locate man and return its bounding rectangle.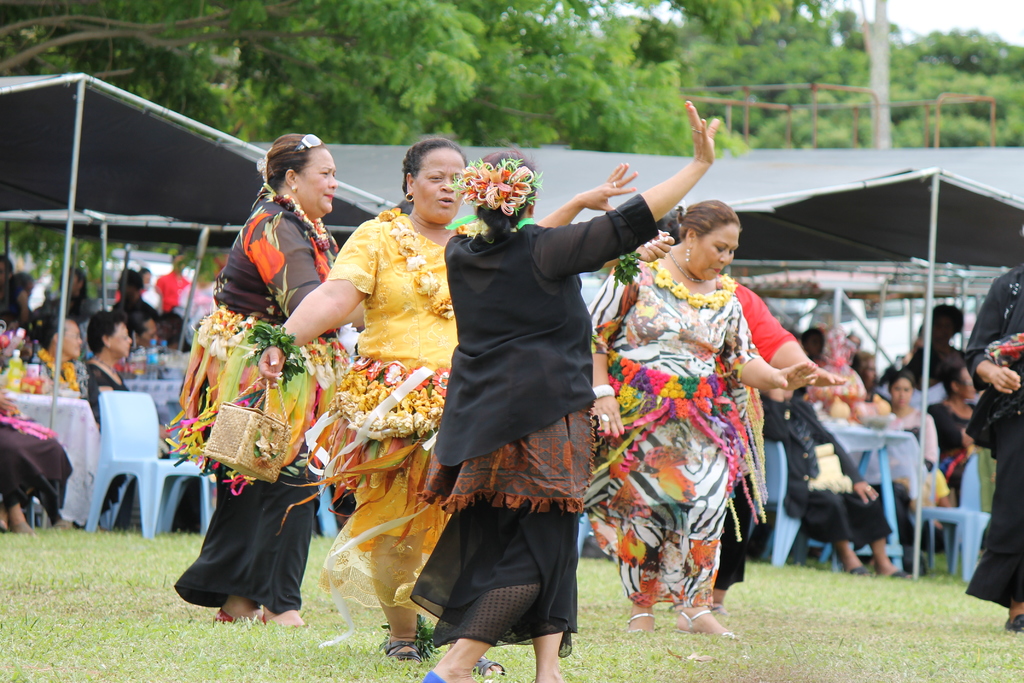
(33,316,86,392).
